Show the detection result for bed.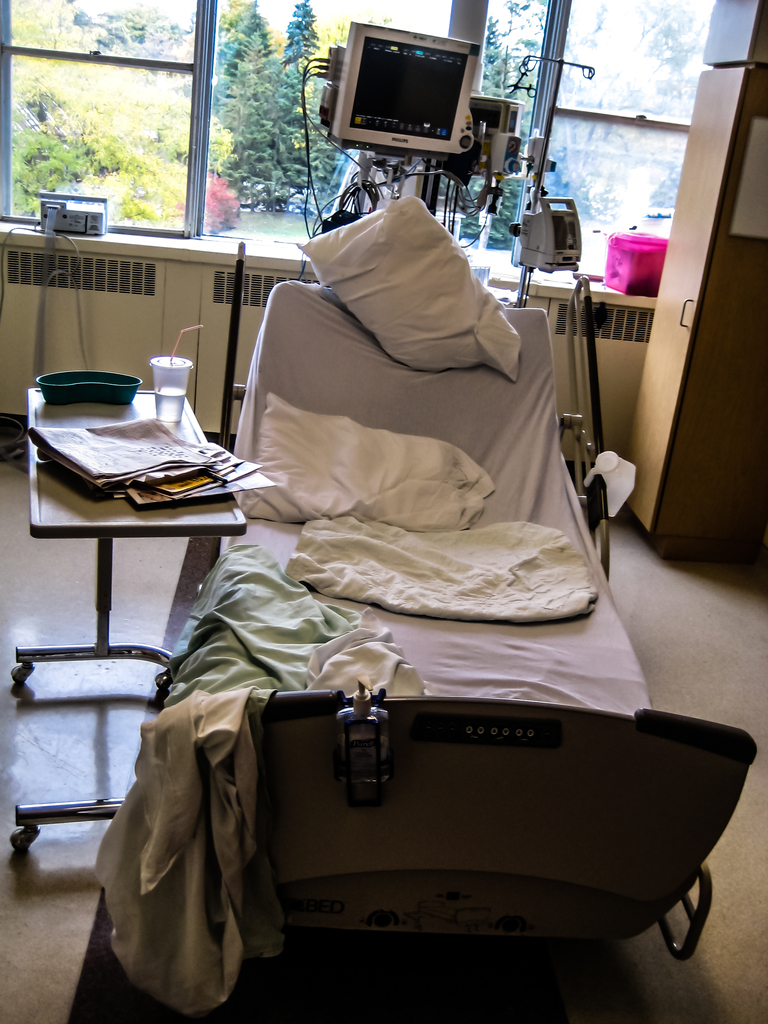
<bbox>63, 193, 751, 1018</bbox>.
